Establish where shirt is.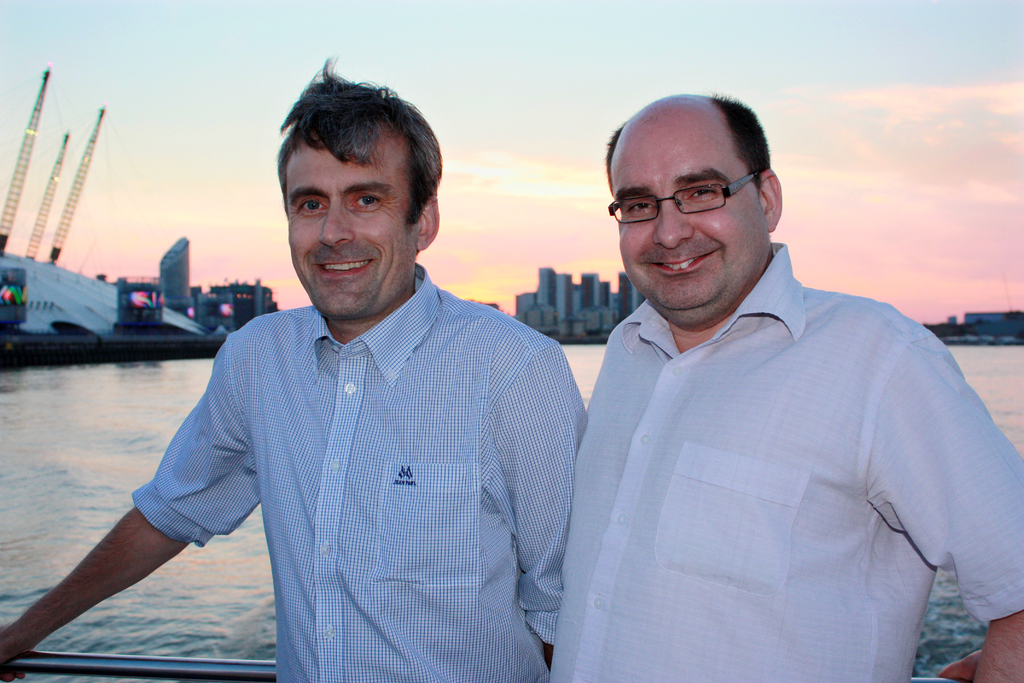
Established at (132,263,585,682).
